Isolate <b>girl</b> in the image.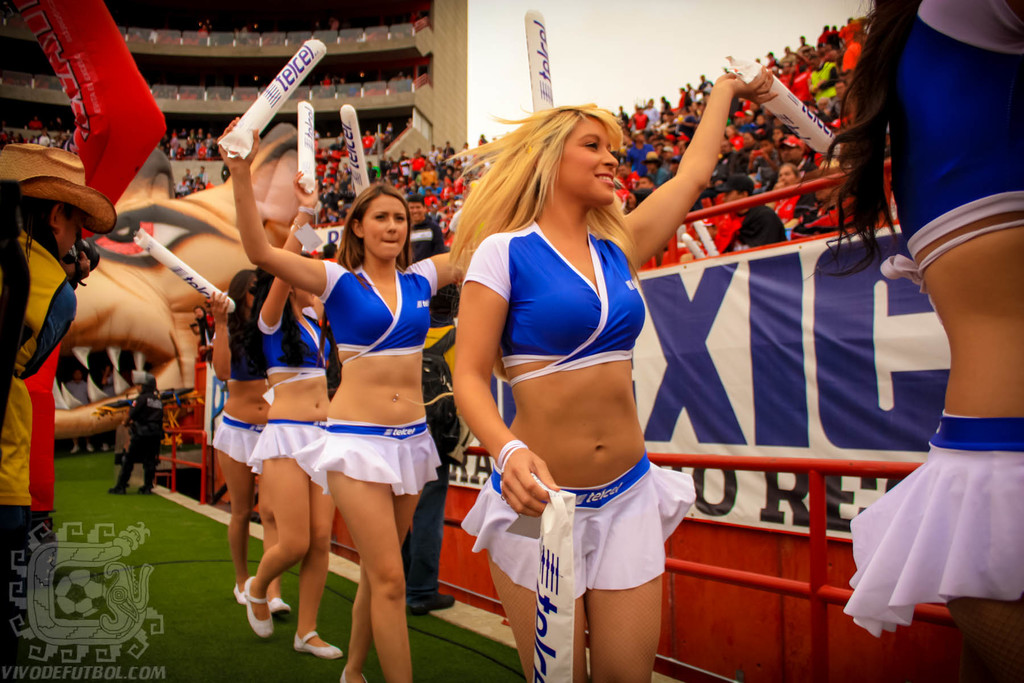
Isolated region: [205,268,256,609].
